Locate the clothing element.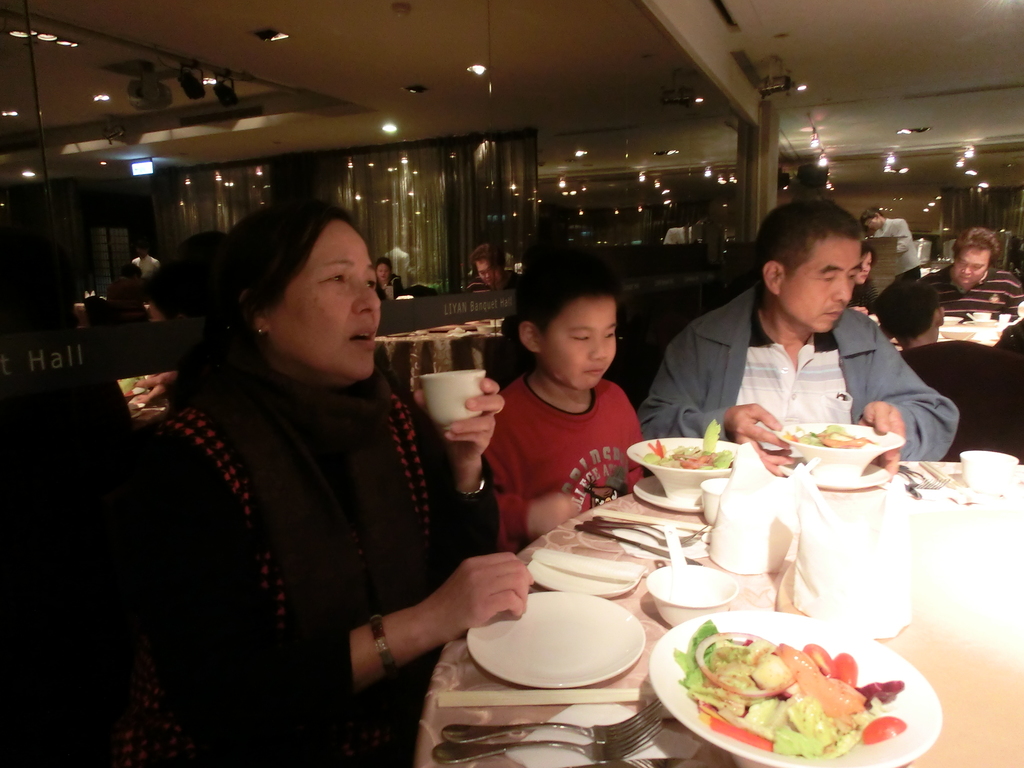
Element bbox: pyautogui.locateOnScreen(485, 366, 652, 542).
